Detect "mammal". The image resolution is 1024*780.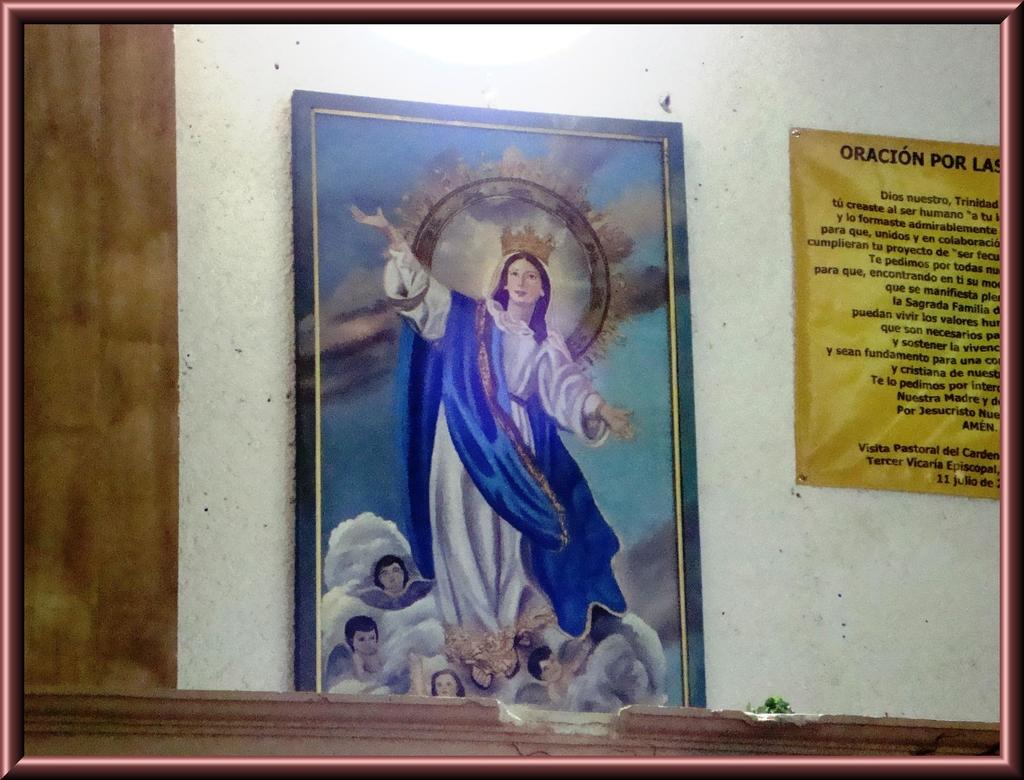
(431, 669, 468, 696).
